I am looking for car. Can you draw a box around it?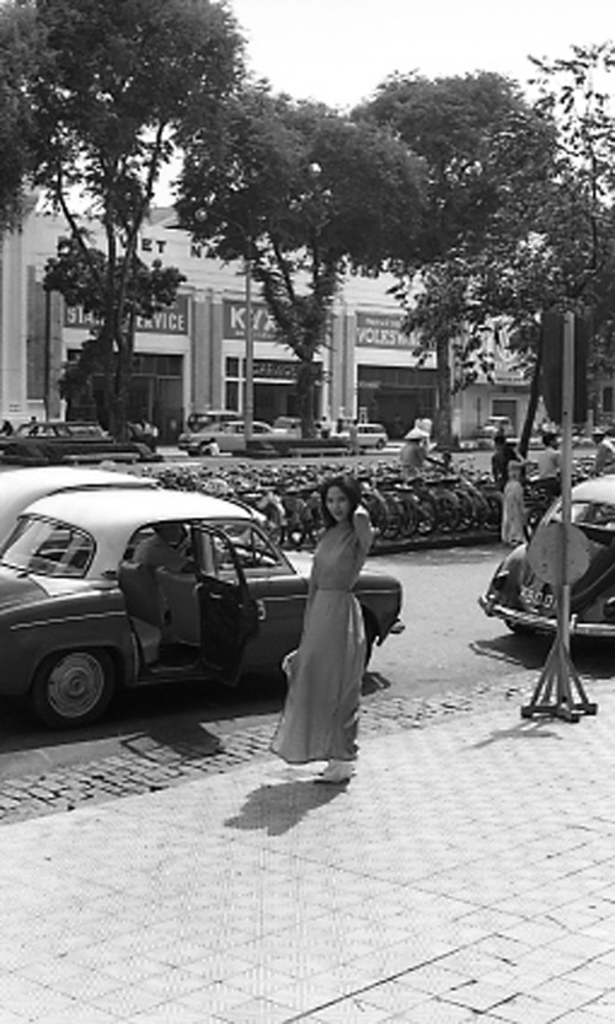
Sure, the bounding box is {"left": 471, "top": 463, "right": 614, "bottom": 661}.
